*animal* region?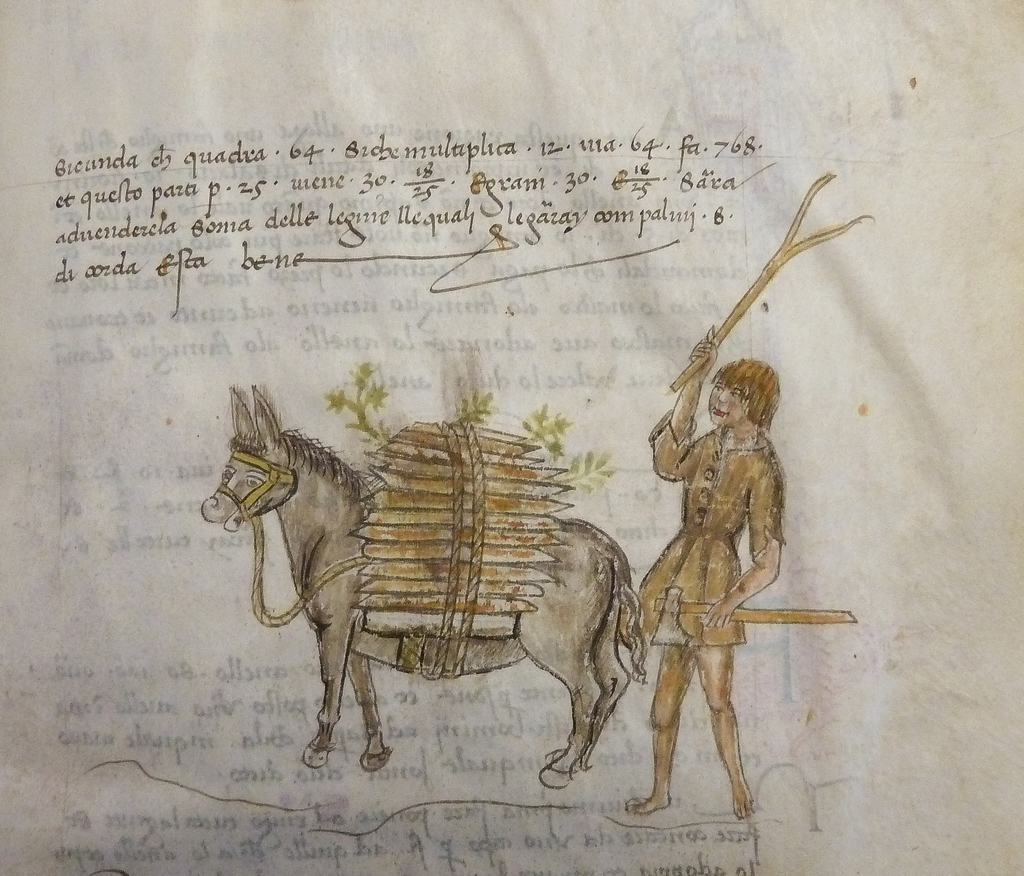
select_region(200, 384, 644, 788)
